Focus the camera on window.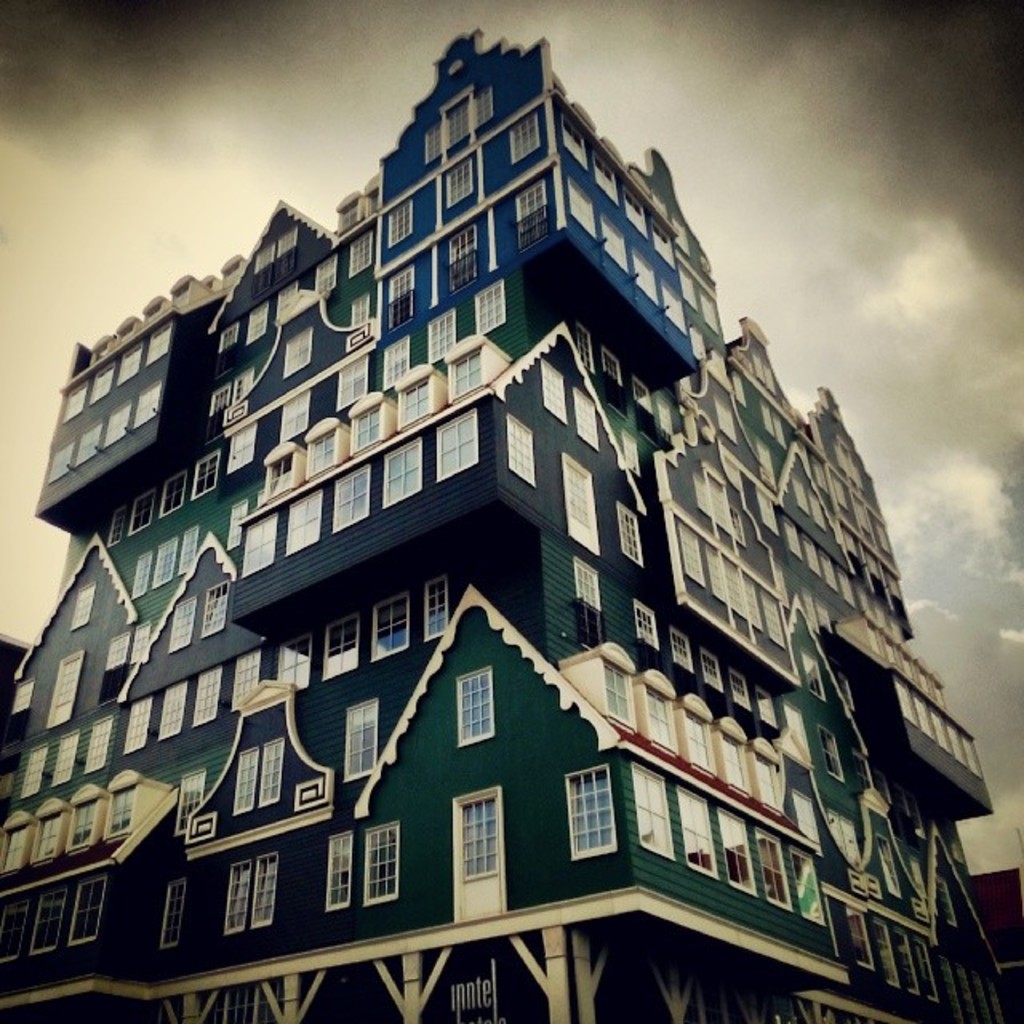
Focus region: 155,534,181,589.
